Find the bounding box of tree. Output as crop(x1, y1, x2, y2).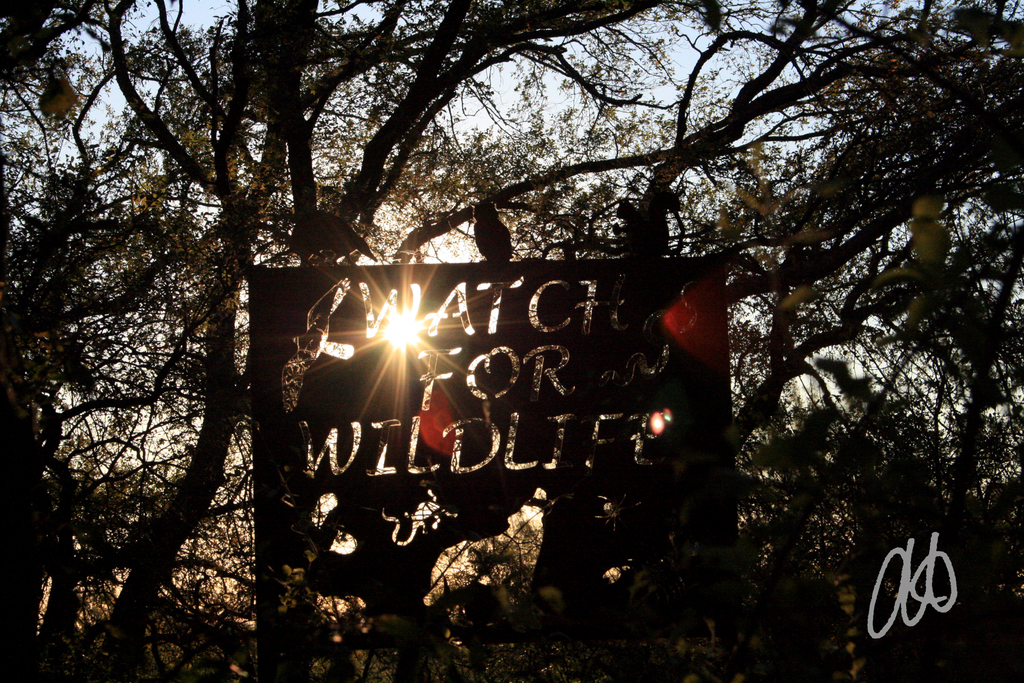
crop(774, 261, 1023, 671).
